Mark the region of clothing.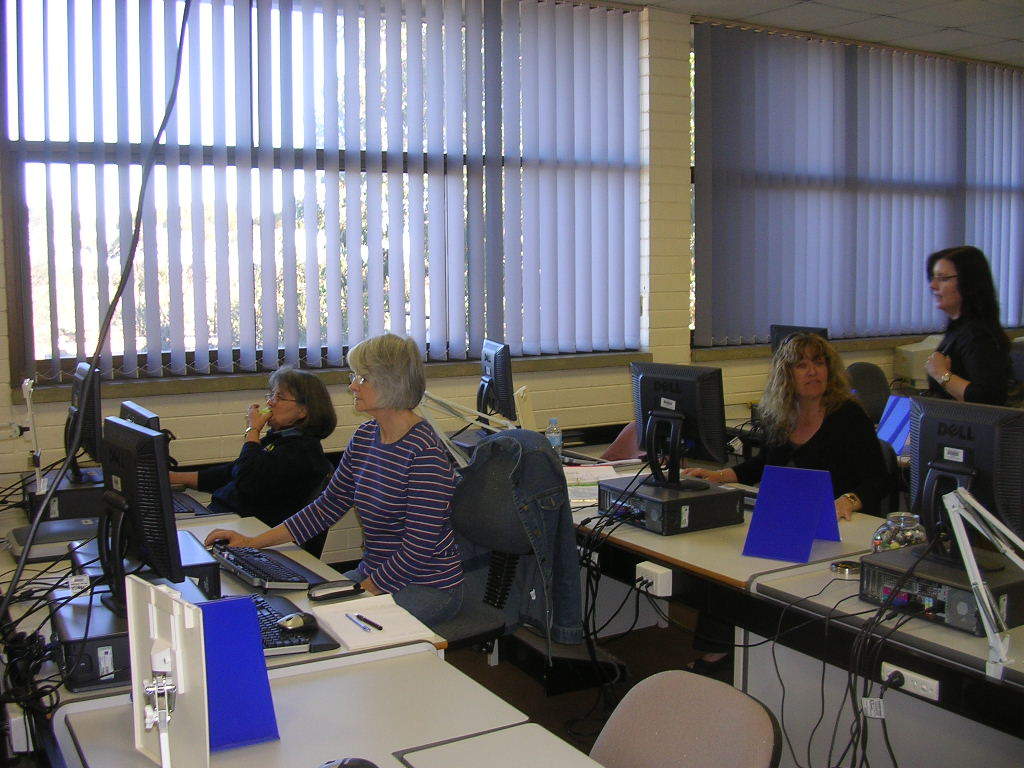
Region: detection(736, 395, 892, 516).
